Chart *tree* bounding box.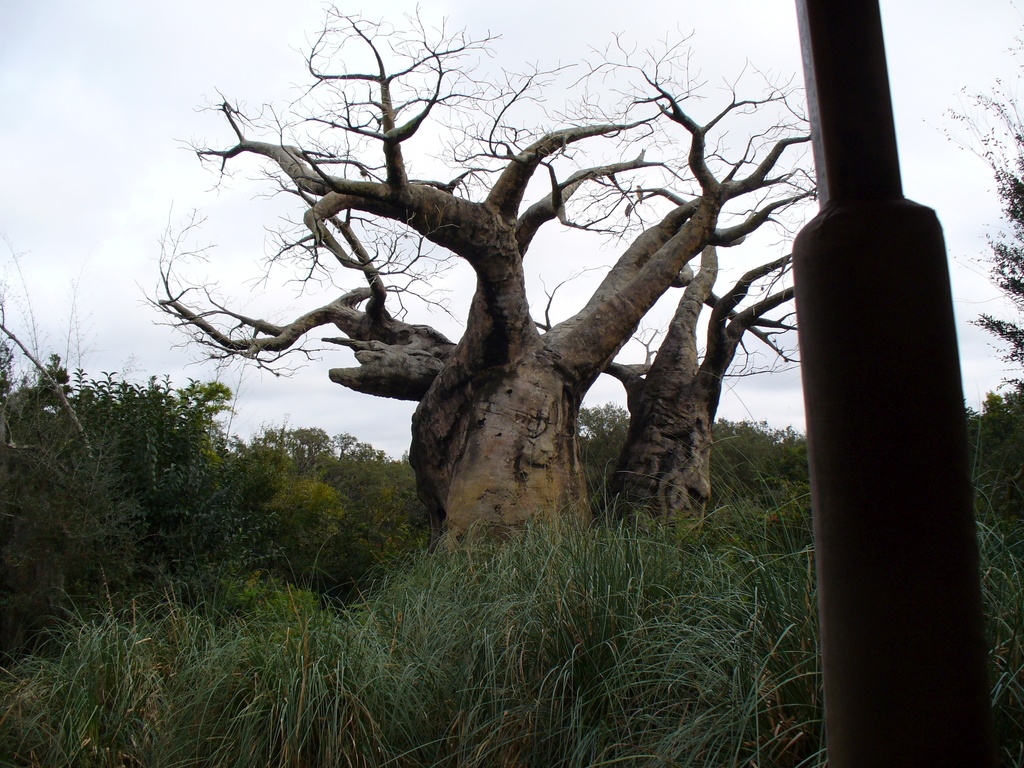
Charted: (x1=164, y1=0, x2=812, y2=669).
